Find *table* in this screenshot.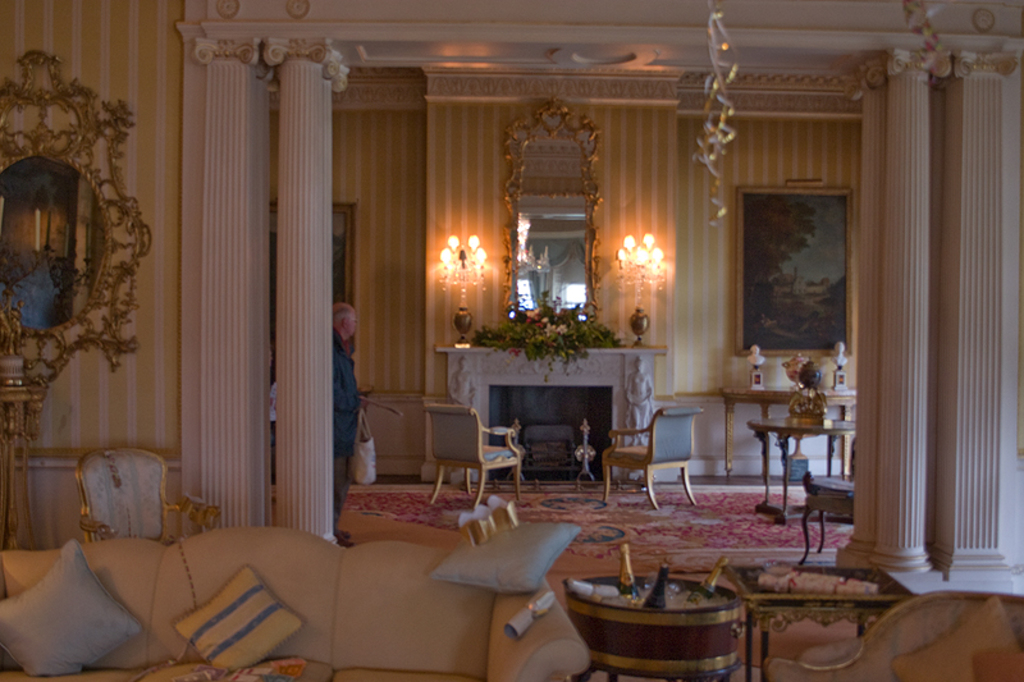
The bounding box for *table* is rect(722, 566, 911, 679).
